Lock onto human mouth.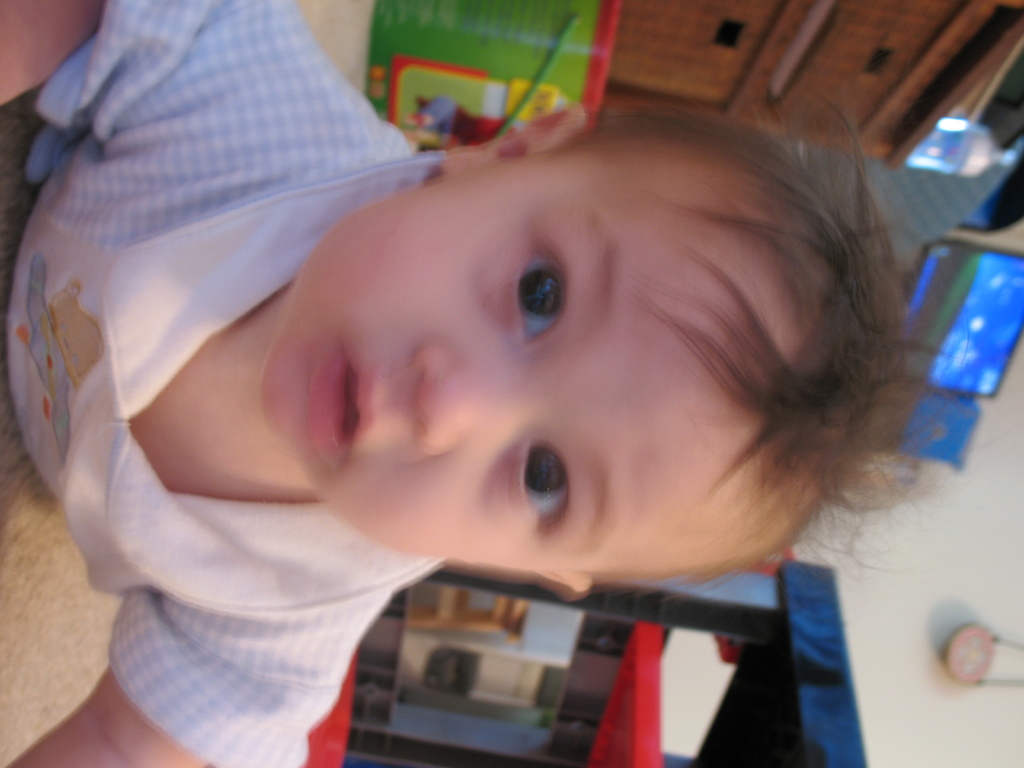
Locked: bbox(294, 342, 393, 464).
